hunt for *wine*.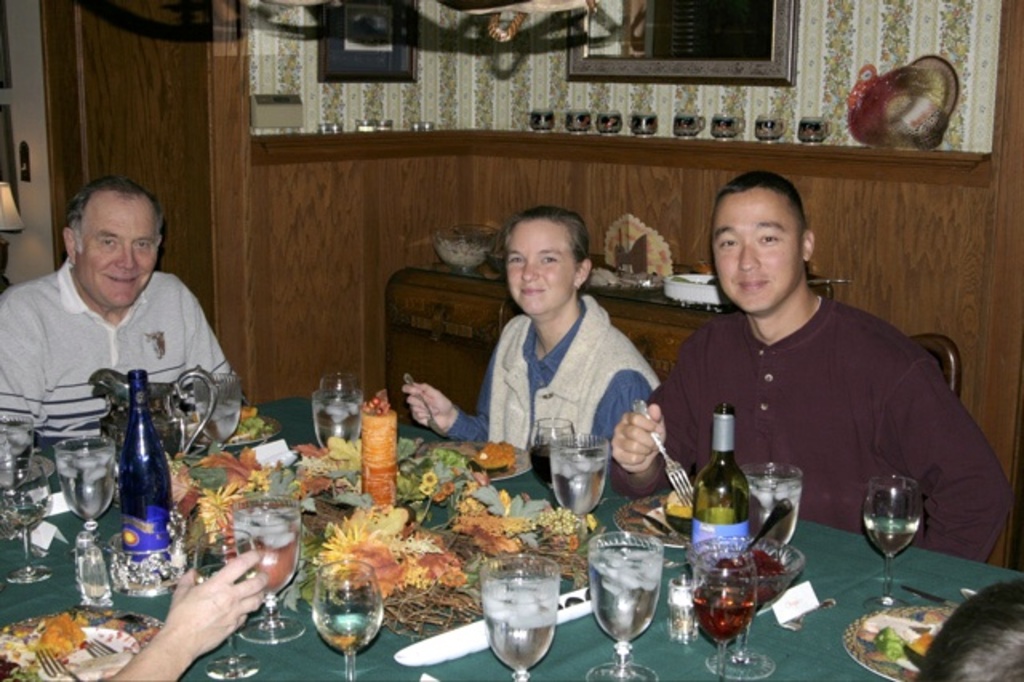
Hunted down at {"left": 118, "top": 368, "right": 174, "bottom": 560}.
